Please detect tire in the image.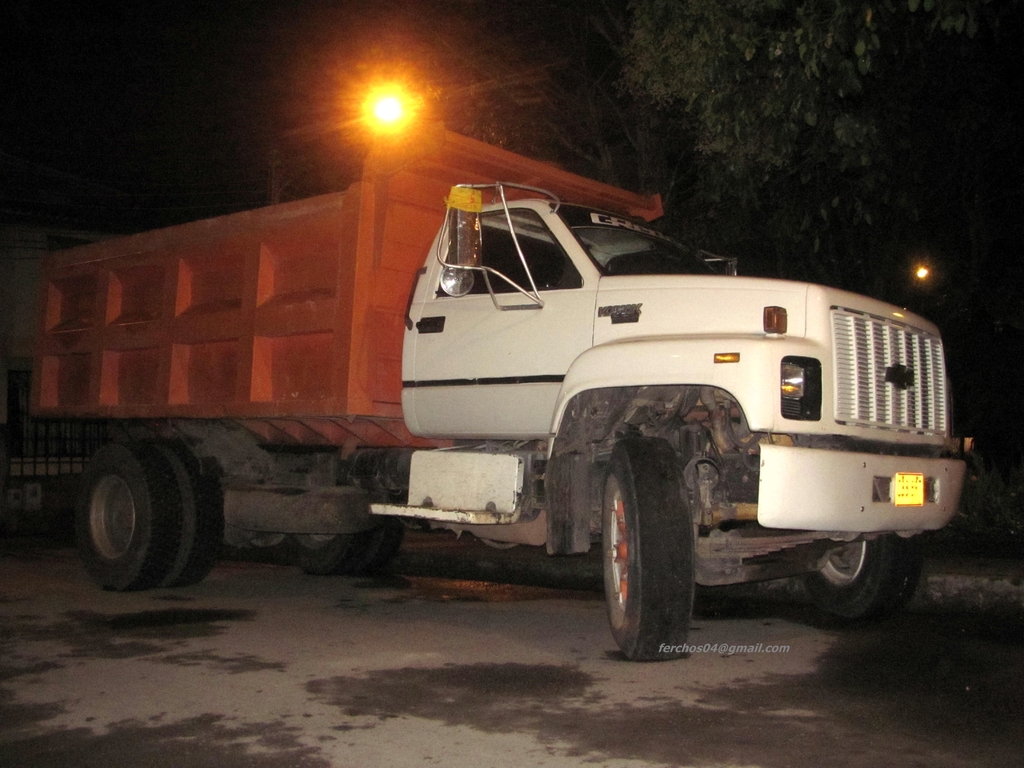
<box>67,440,172,593</box>.
